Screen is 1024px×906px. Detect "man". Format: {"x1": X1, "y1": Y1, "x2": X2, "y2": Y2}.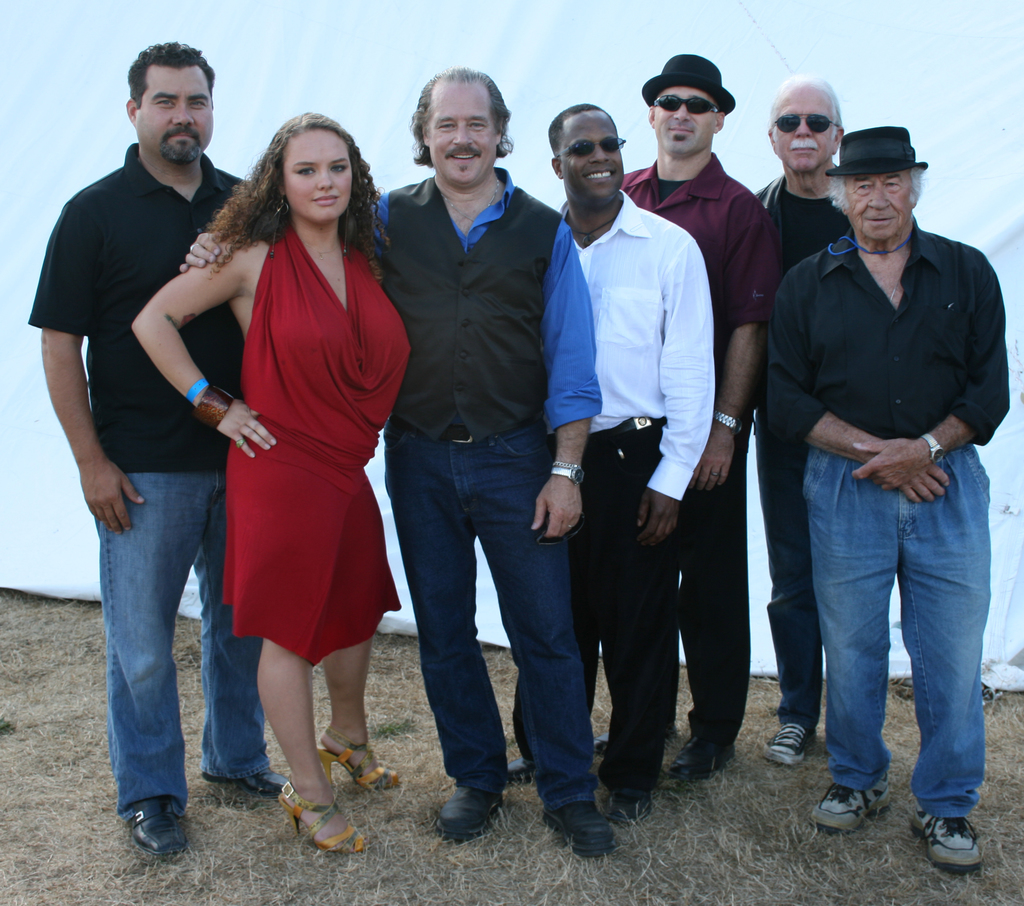
{"x1": 622, "y1": 46, "x2": 774, "y2": 784}.
